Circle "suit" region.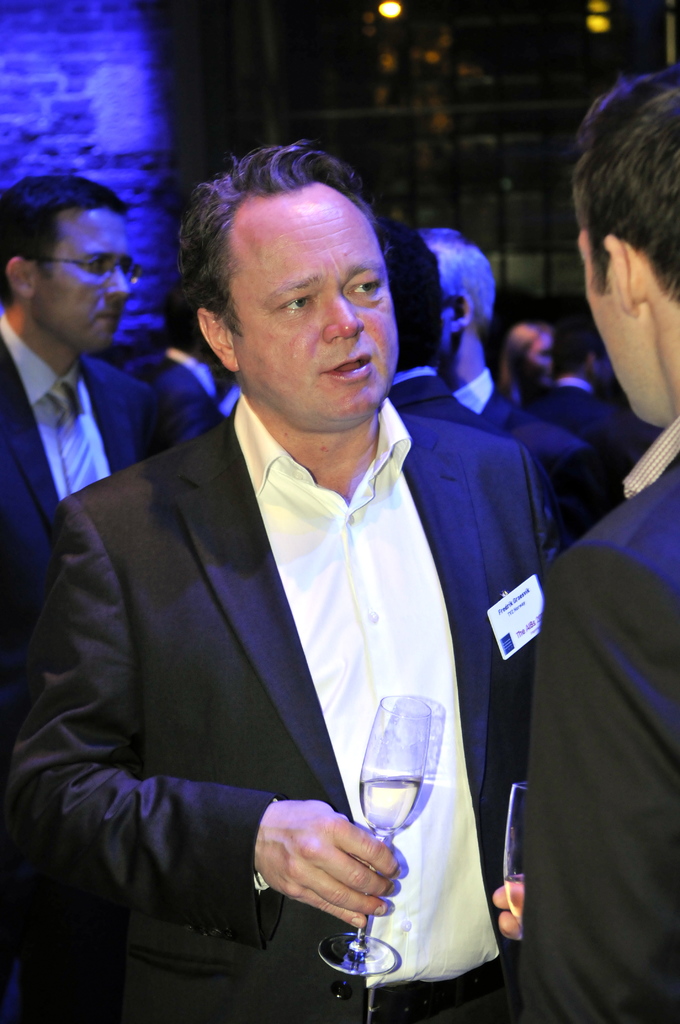
Region: 383:367:493:426.
